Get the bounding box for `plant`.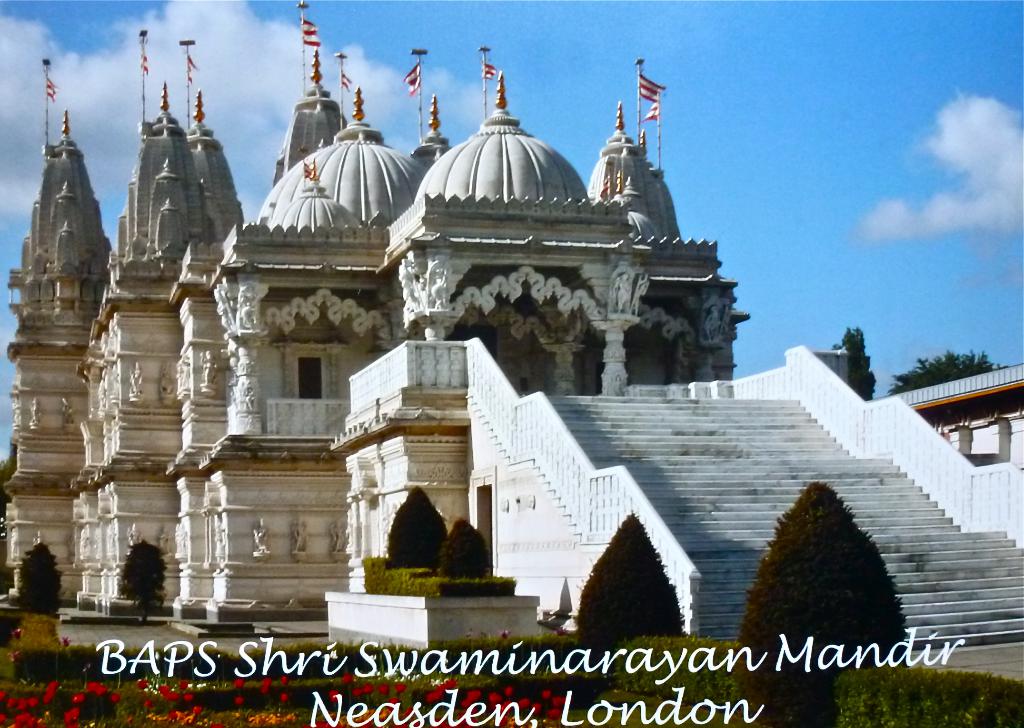
rect(364, 550, 523, 601).
